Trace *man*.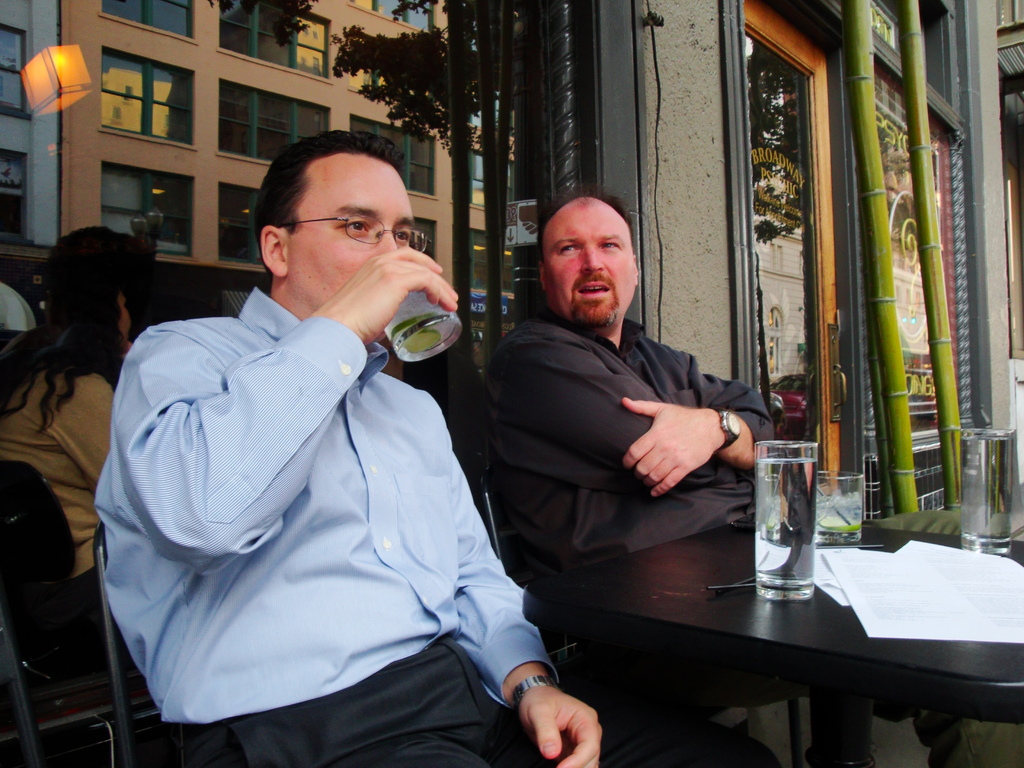
Traced to bbox(97, 124, 776, 767).
